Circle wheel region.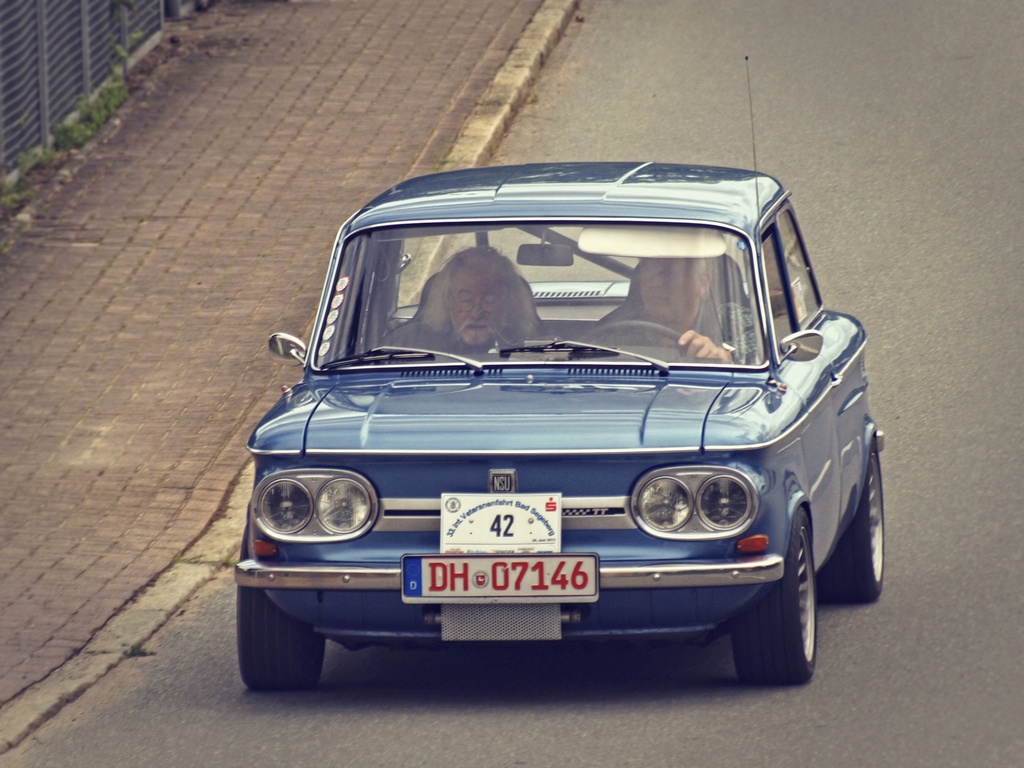
Region: crop(234, 517, 324, 690).
